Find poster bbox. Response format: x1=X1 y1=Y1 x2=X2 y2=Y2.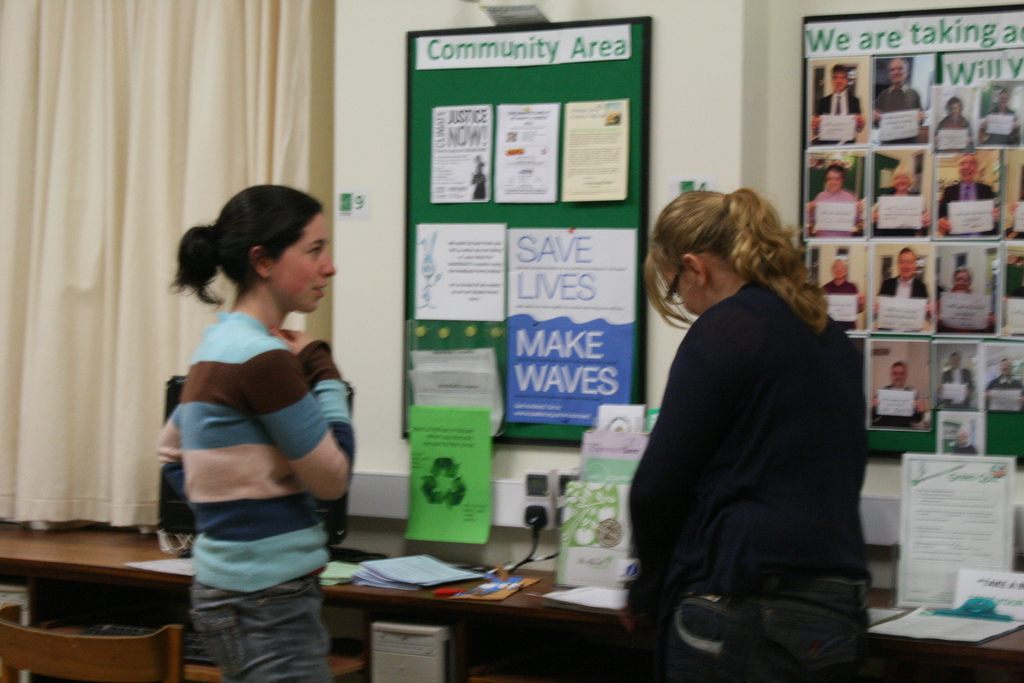
x1=560 y1=99 x2=627 y2=202.
